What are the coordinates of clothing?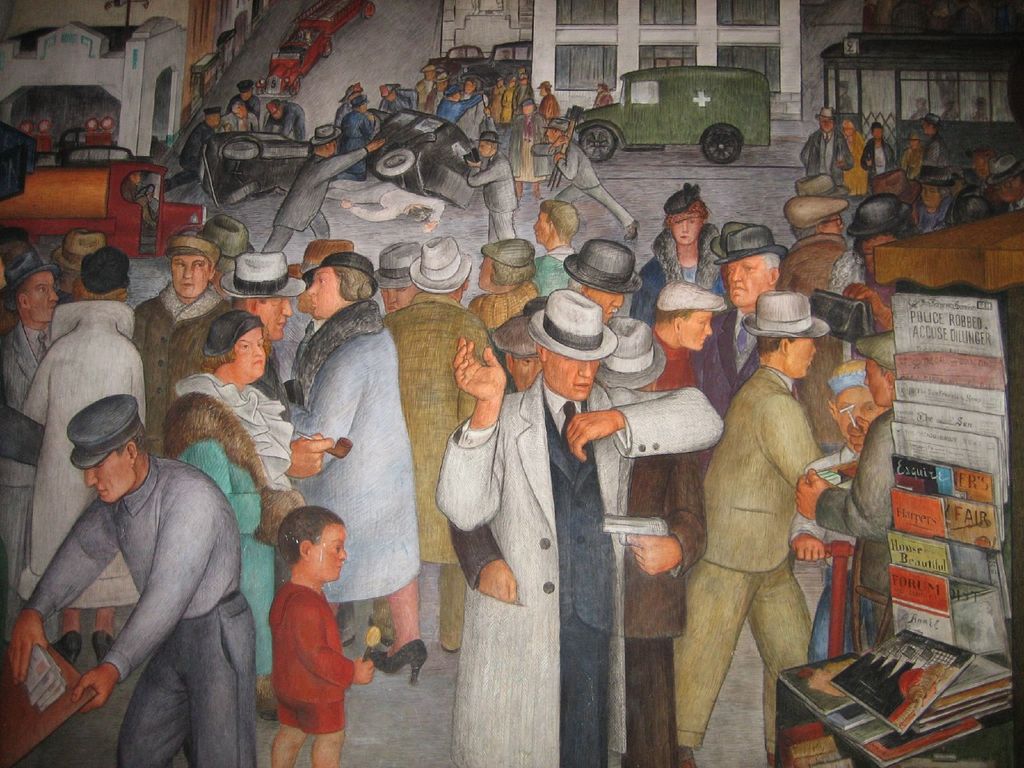
x1=842, y1=137, x2=853, y2=191.
